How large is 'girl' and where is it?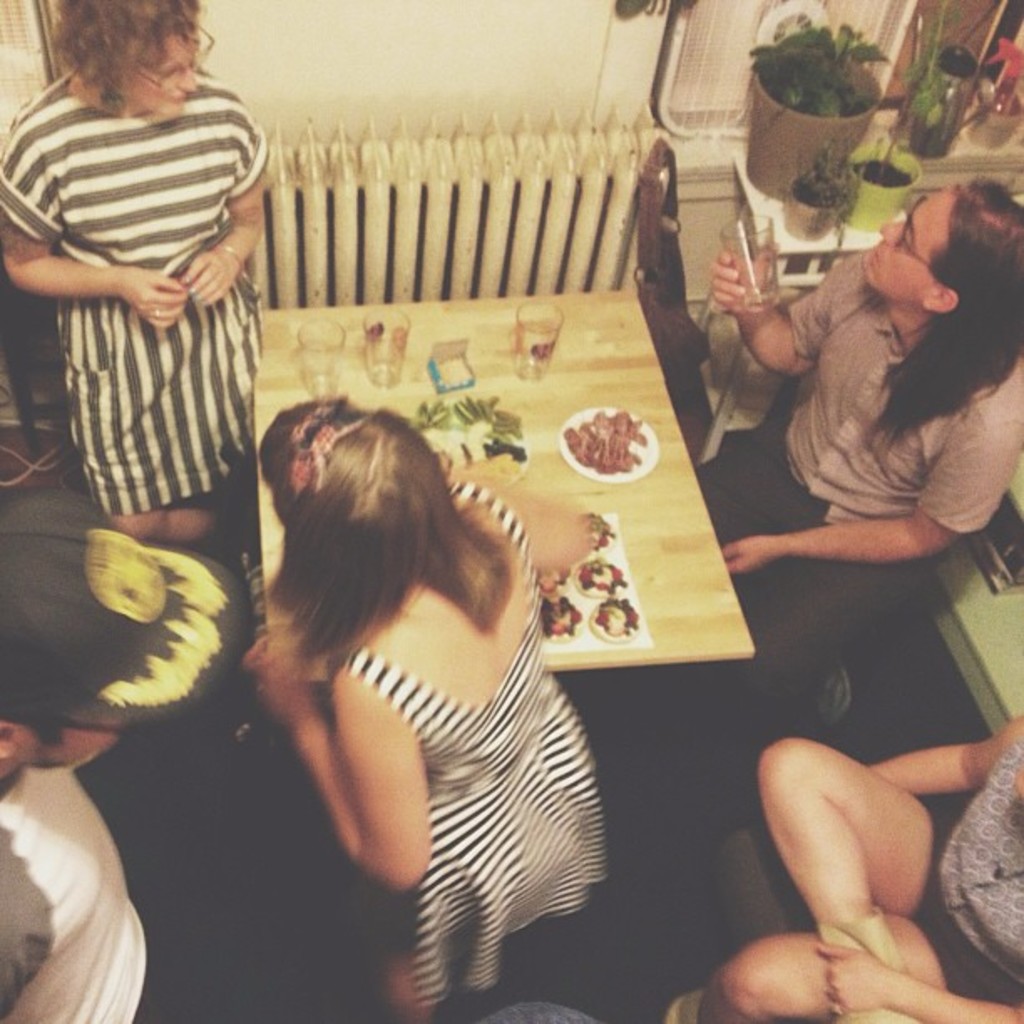
Bounding box: <region>231, 403, 604, 1022</region>.
